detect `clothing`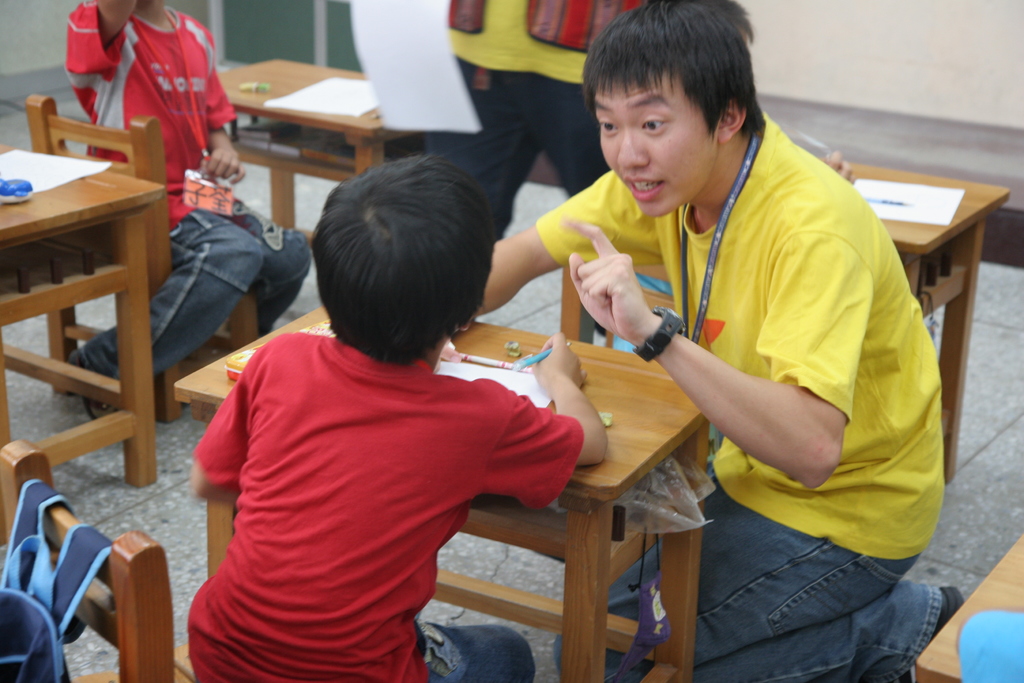
select_region(532, 111, 942, 682)
